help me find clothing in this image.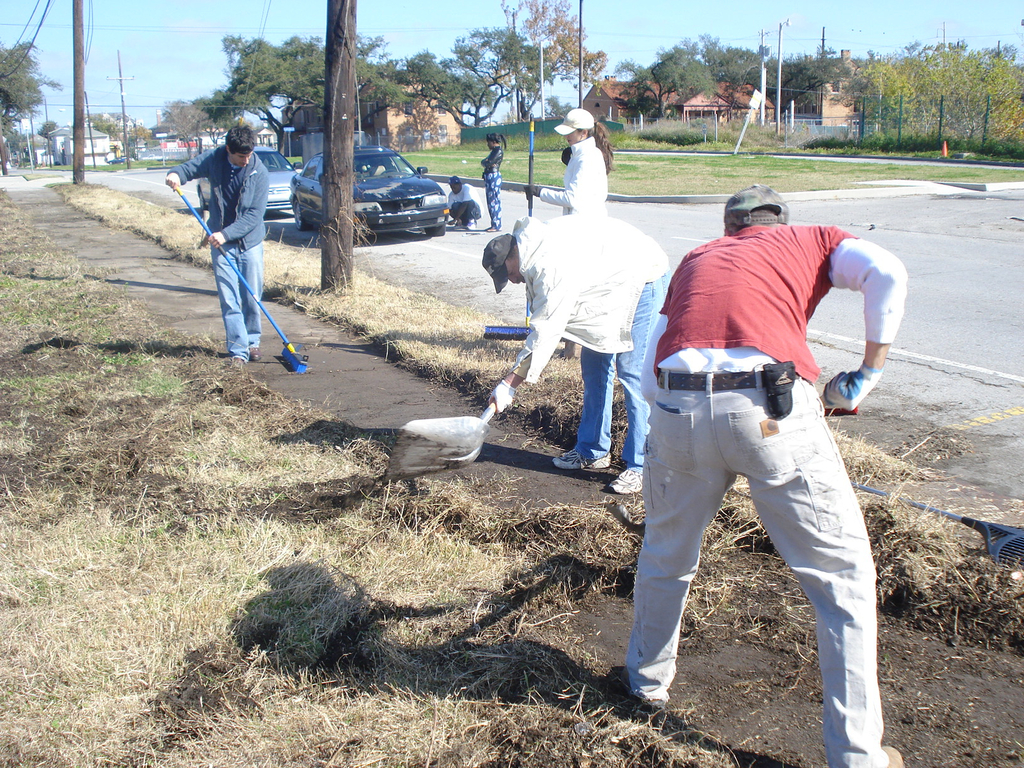
Found it: x1=640, y1=225, x2=908, y2=406.
